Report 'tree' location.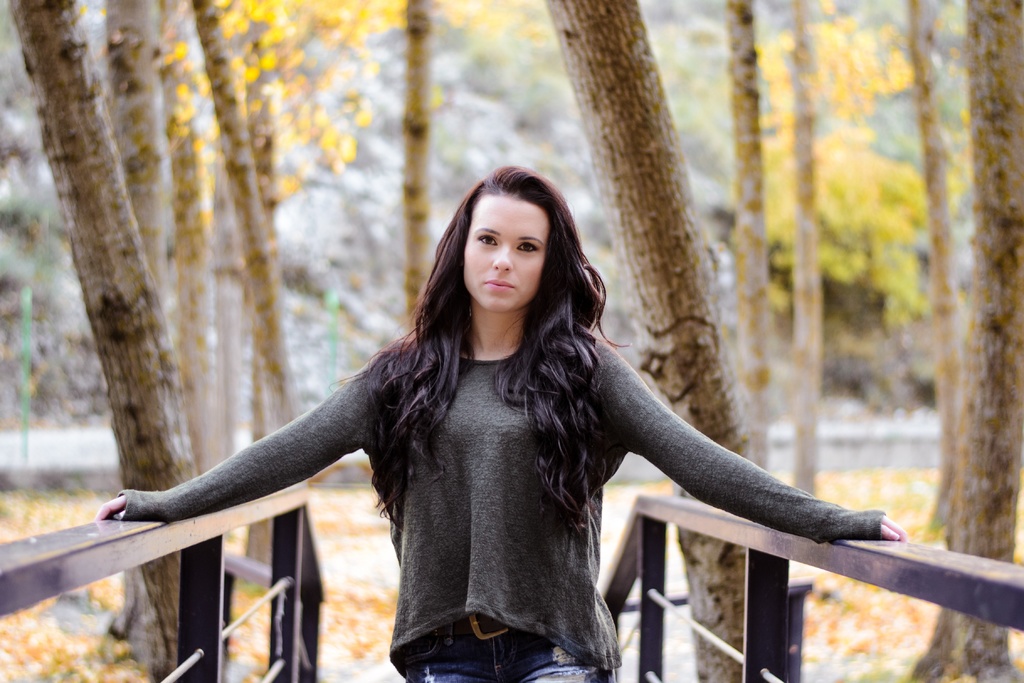
Report: rect(725, 0, 775, 527).
